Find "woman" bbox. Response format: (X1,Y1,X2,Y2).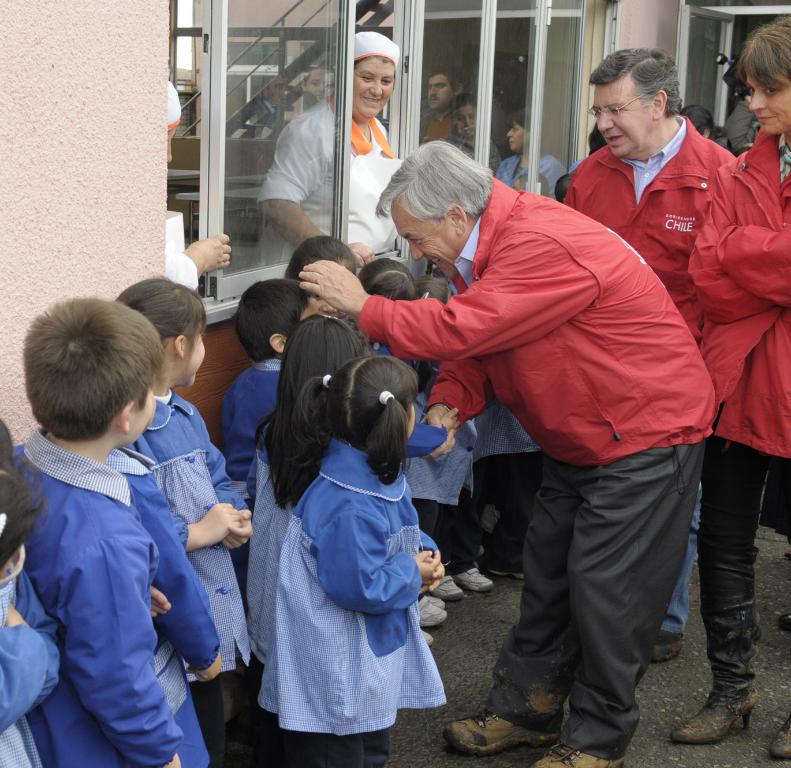
(252,29,434,294).
